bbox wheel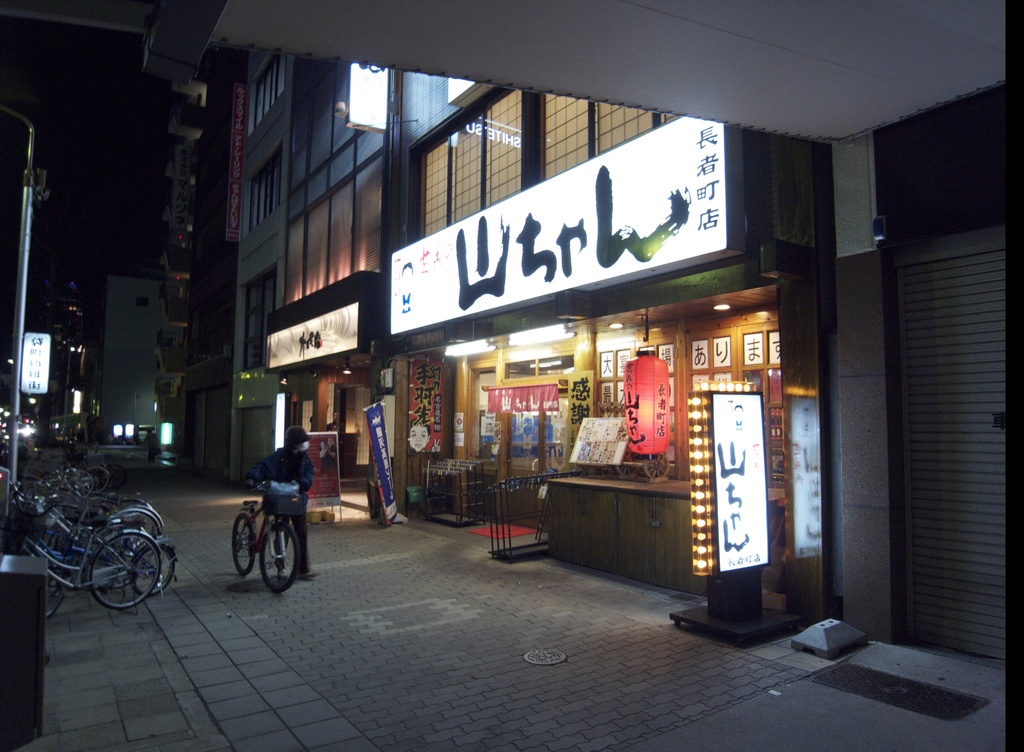
[257,515,302,595]
